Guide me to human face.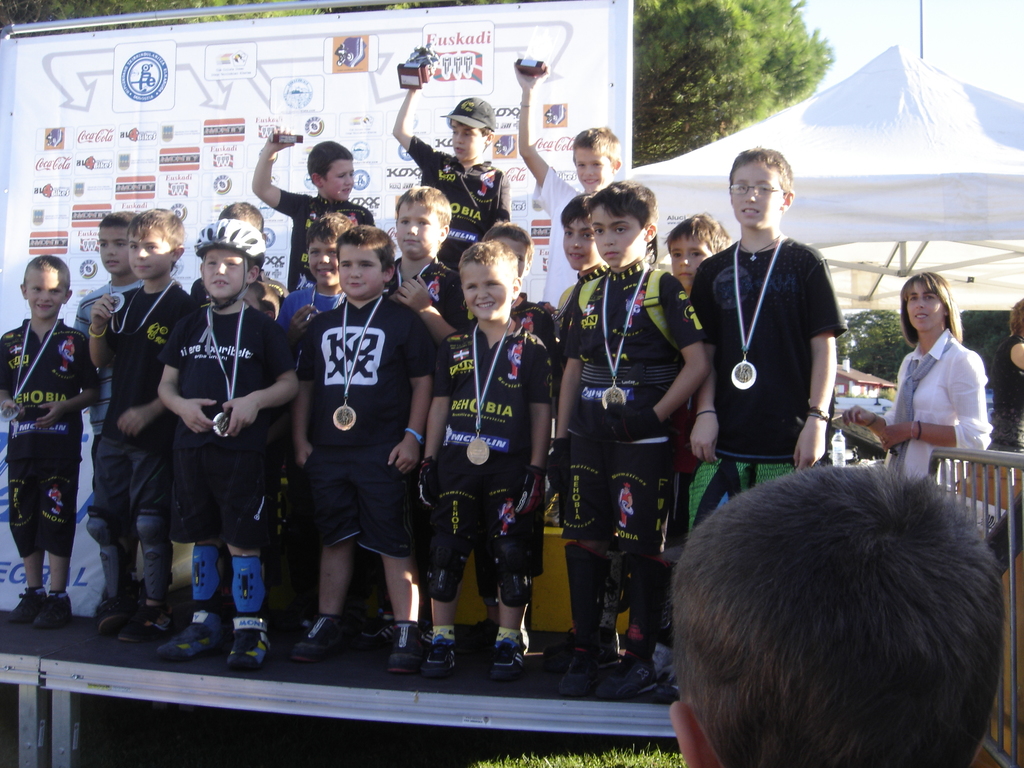
Guidance: 572:145:613:197.
